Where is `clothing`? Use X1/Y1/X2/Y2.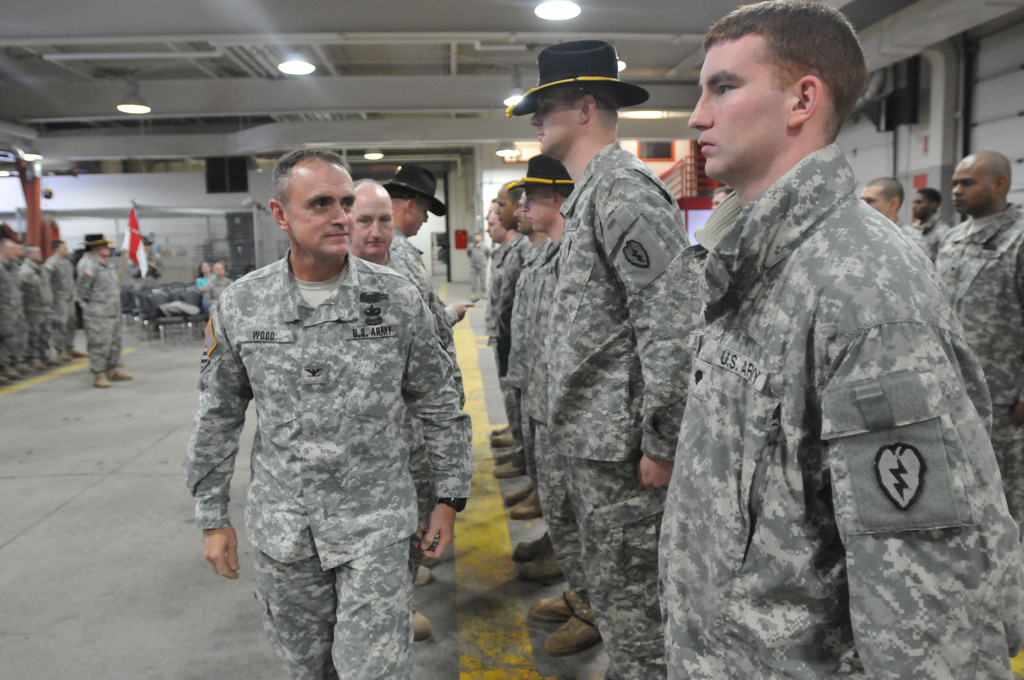
479/231/529/448.
